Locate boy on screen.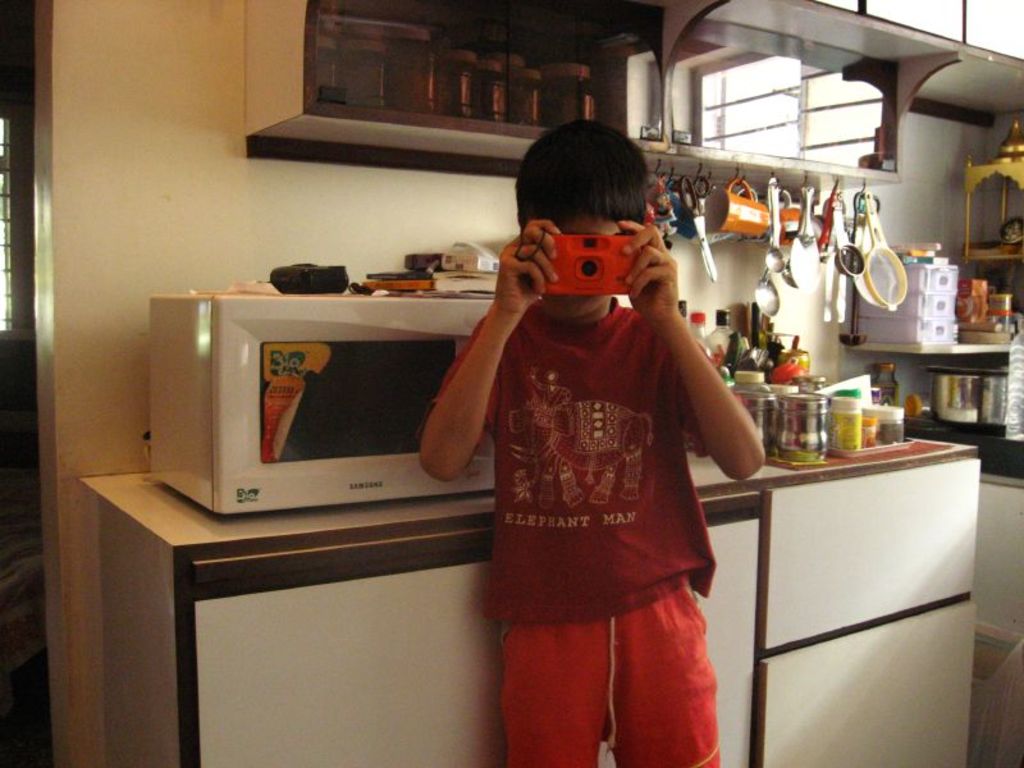
On screen at bbox=(412, 122, 769, 762).
